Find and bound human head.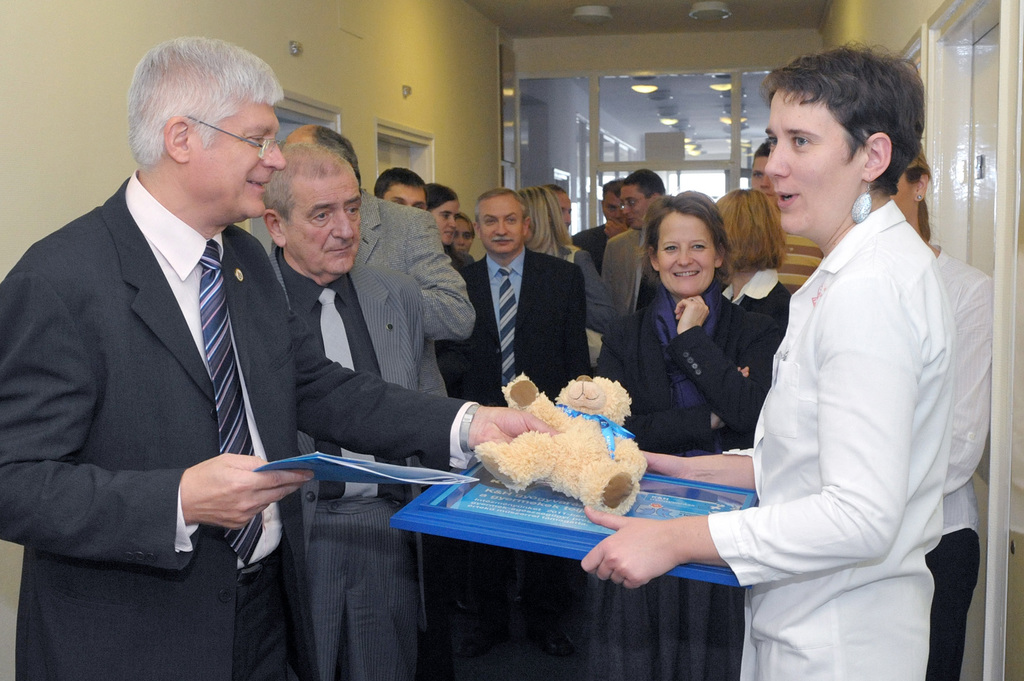
Bound: <region>556, 192, 572, 236</region>.
